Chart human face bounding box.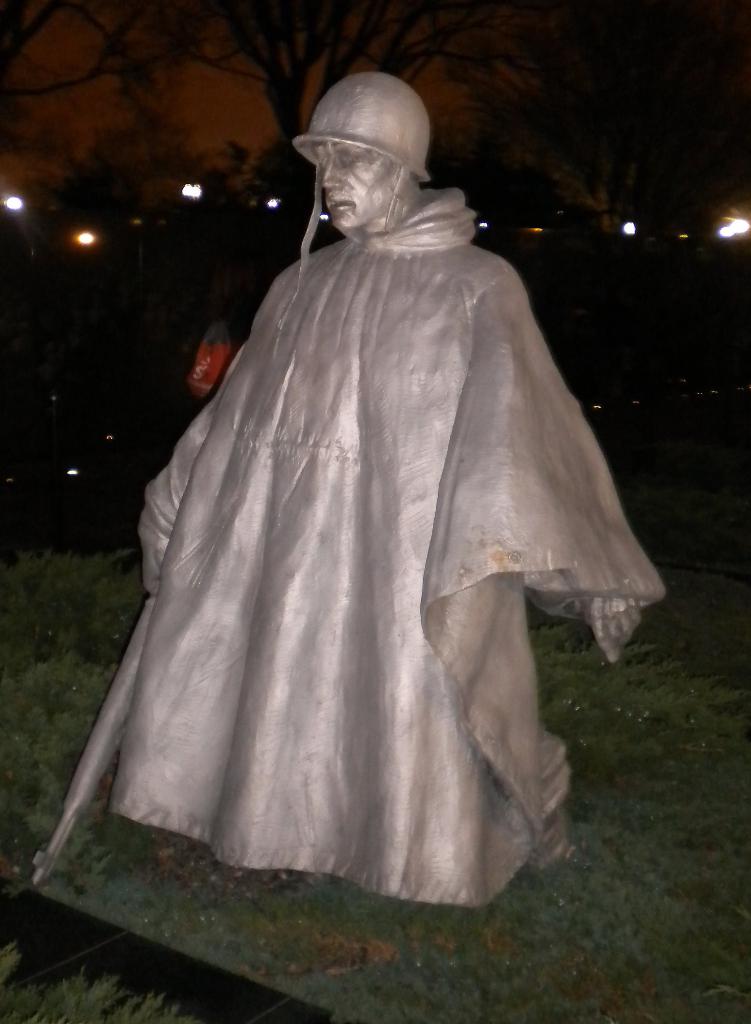
Charted: (x1=311, y1=144, x2=395, y2=230).
